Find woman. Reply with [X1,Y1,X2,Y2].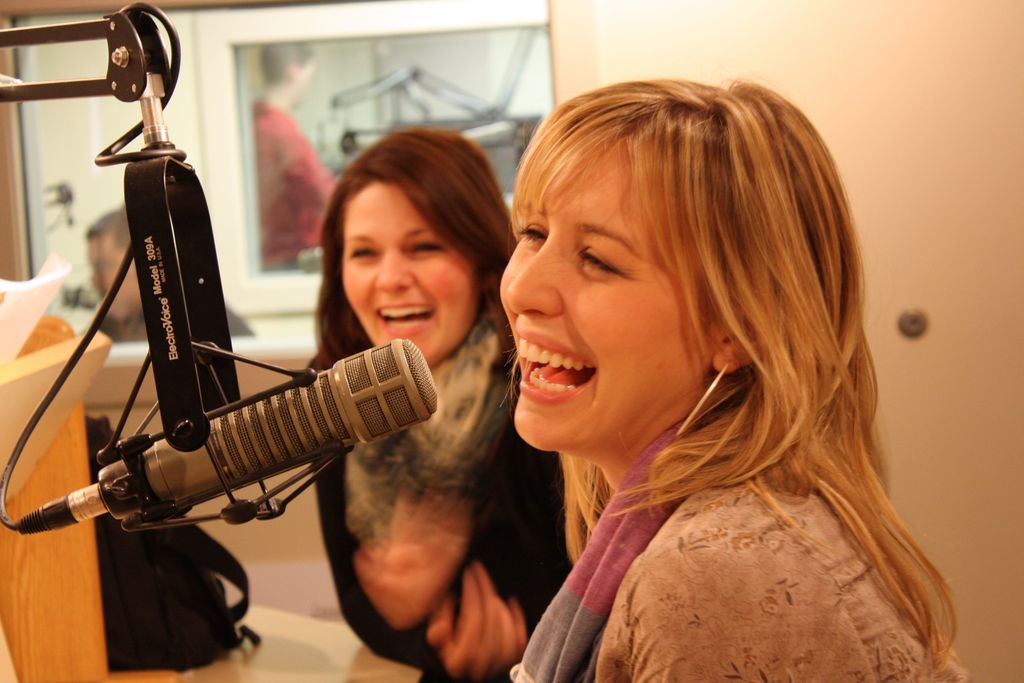
[300,124,578,682].
